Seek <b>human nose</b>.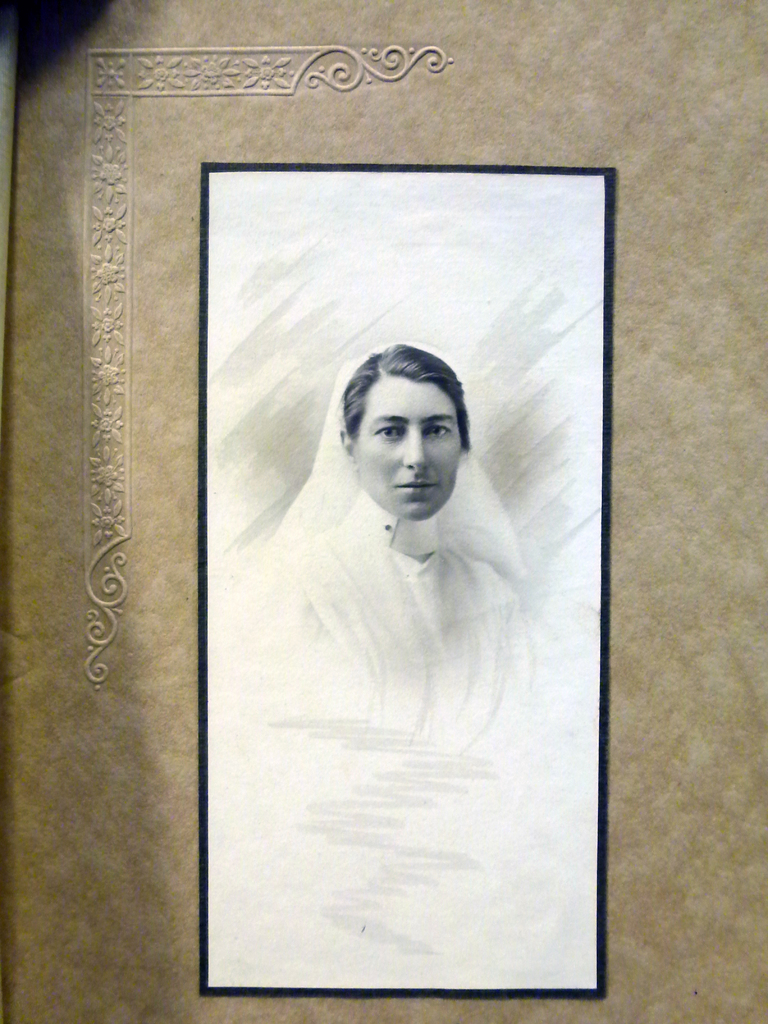
detection(404, 426, 432, 475).
